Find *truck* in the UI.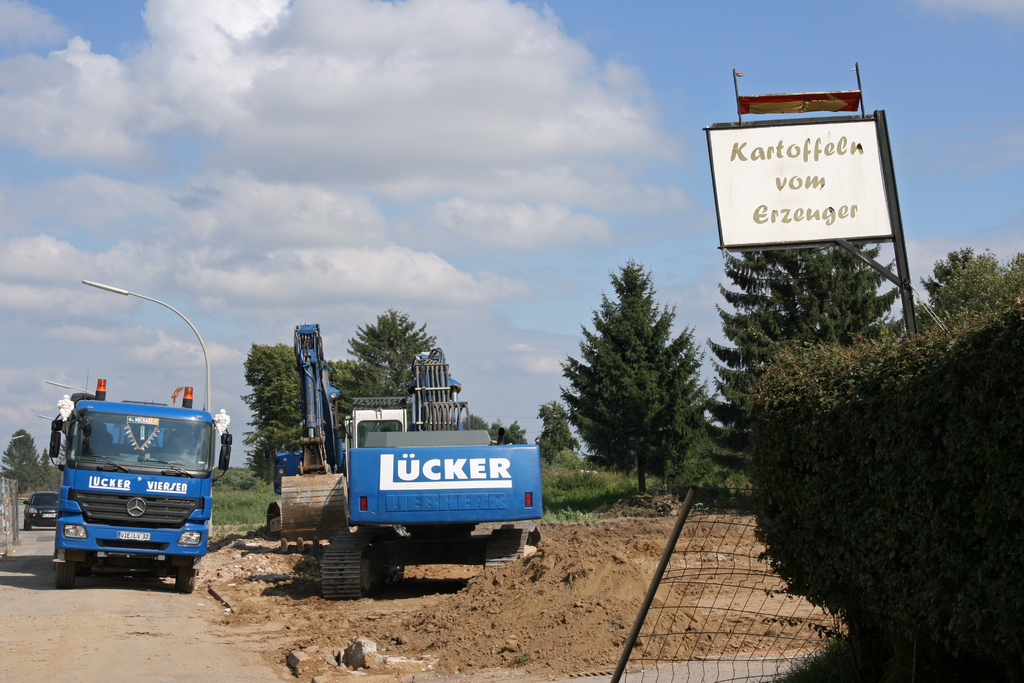
UI element at [39,386,225,589].
